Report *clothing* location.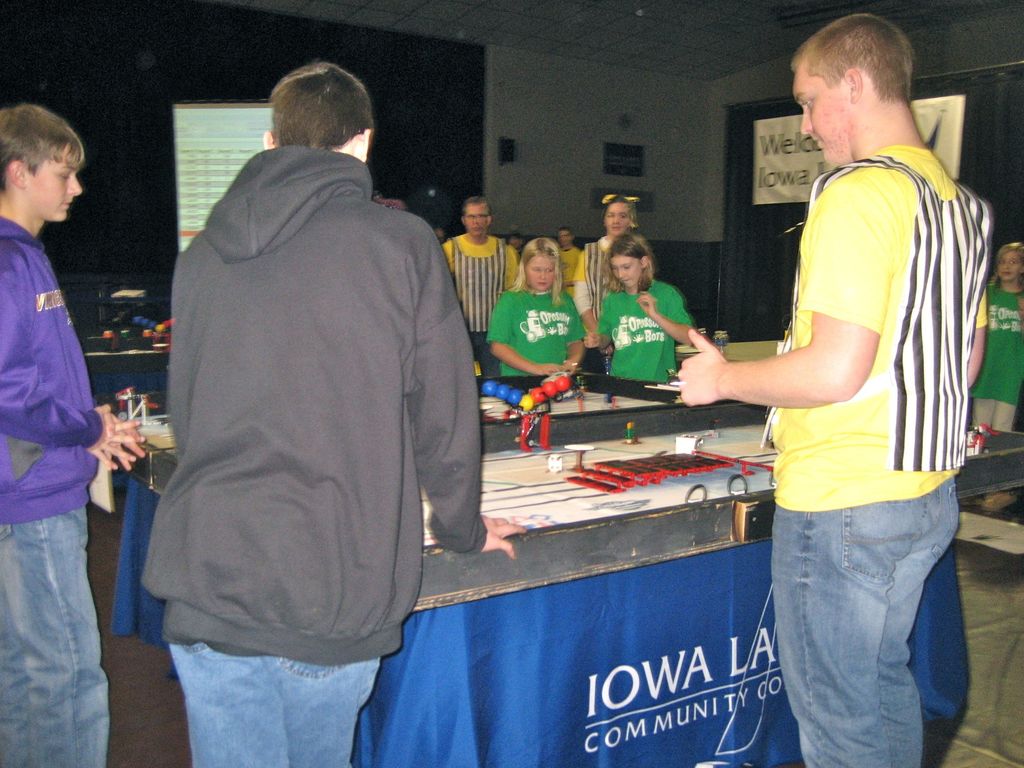
Report: [769,146,989,767].
